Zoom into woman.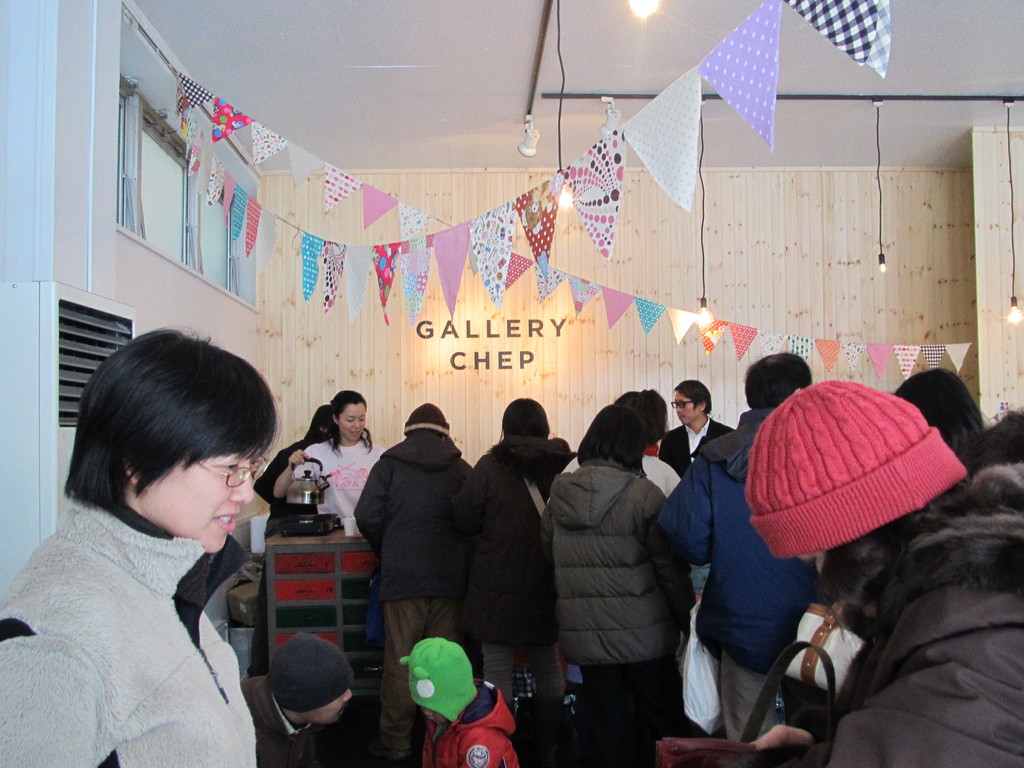
Zoom target: <bbox>276, 386, 387, 516</bbox>.
